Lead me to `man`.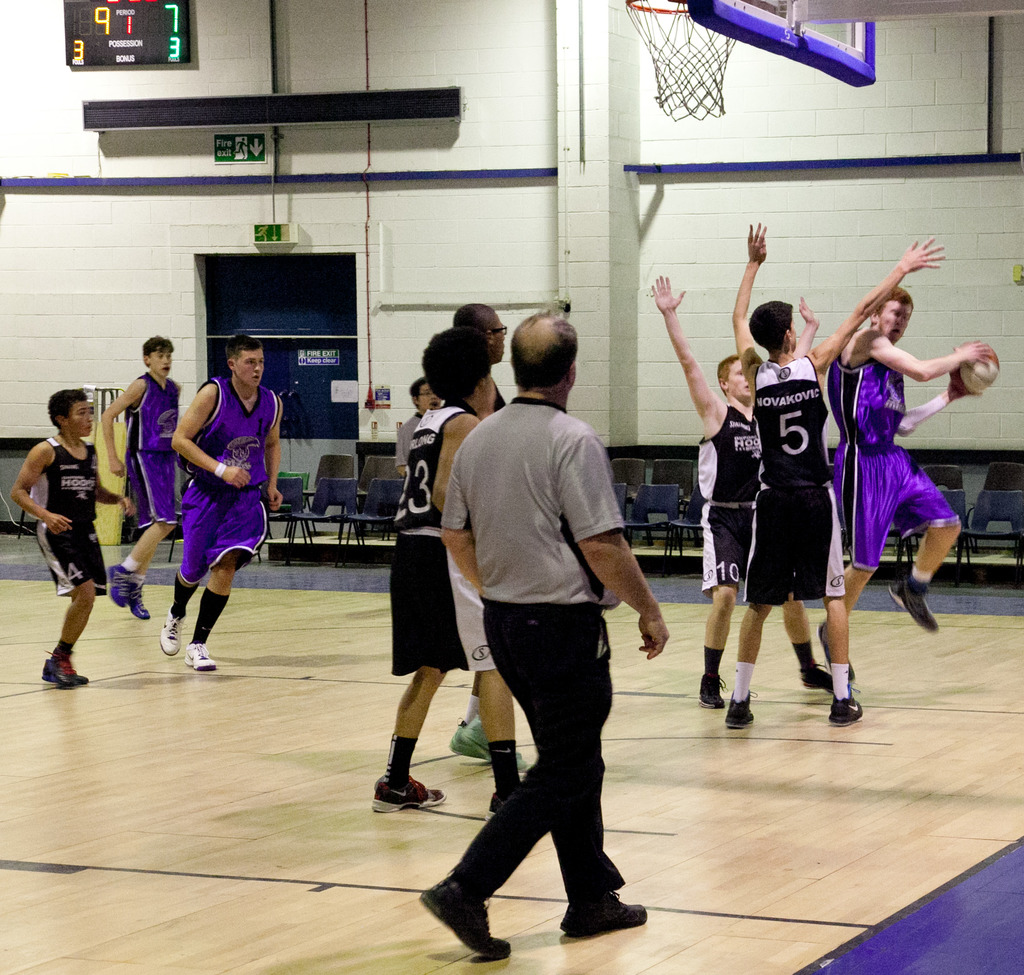
Lead to [x1=424, y1=271, x2=654, y2=974].
